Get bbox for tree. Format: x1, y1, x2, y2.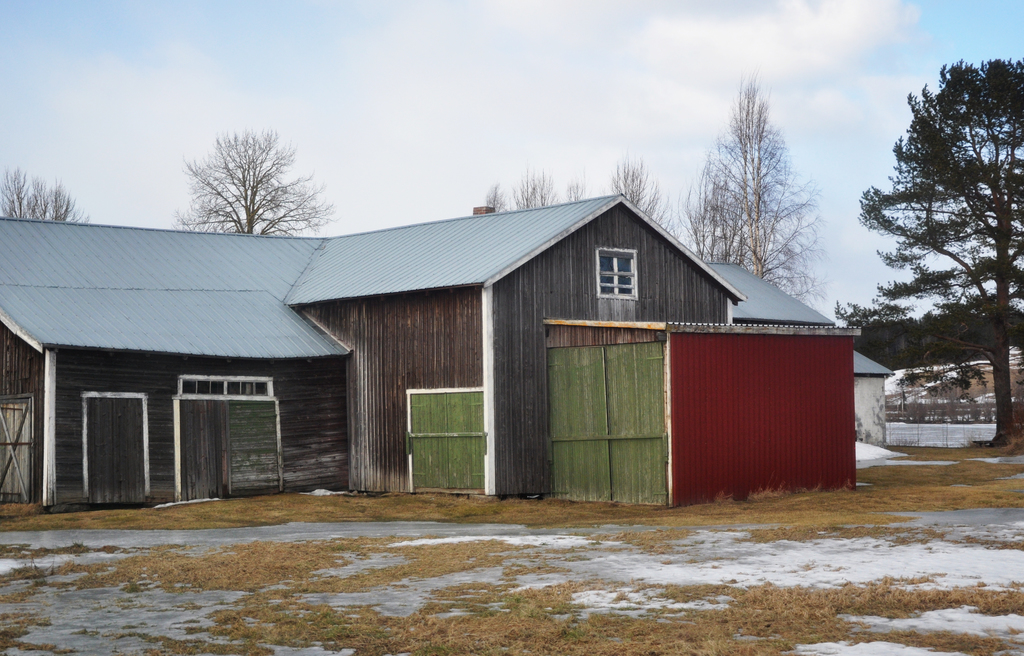
175, 122, 317, 239.
